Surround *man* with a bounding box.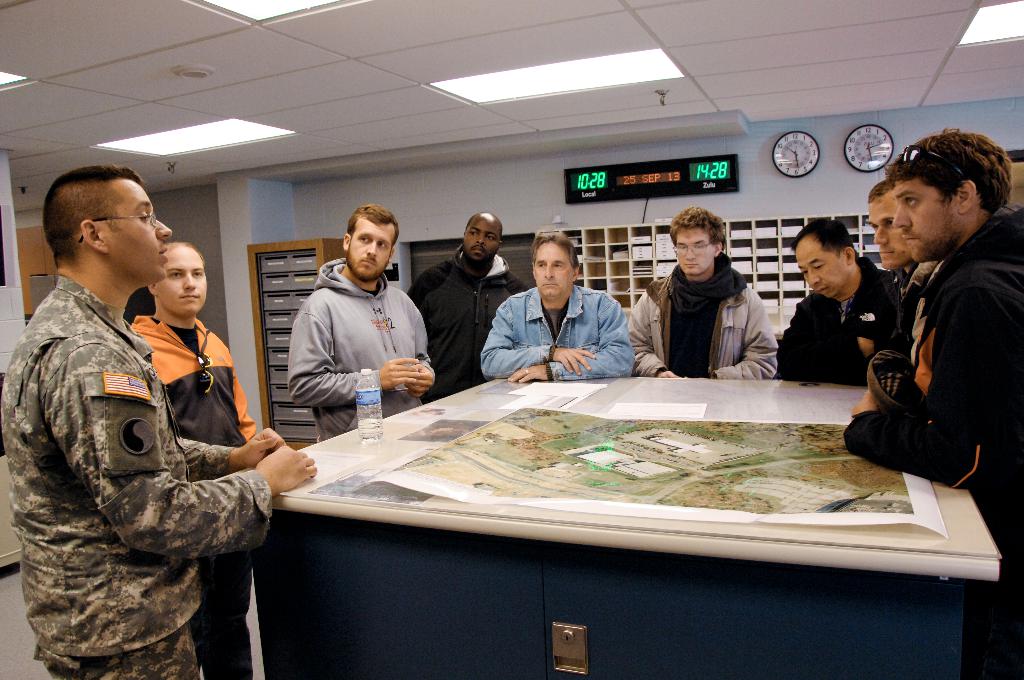
276 203 435 448.
